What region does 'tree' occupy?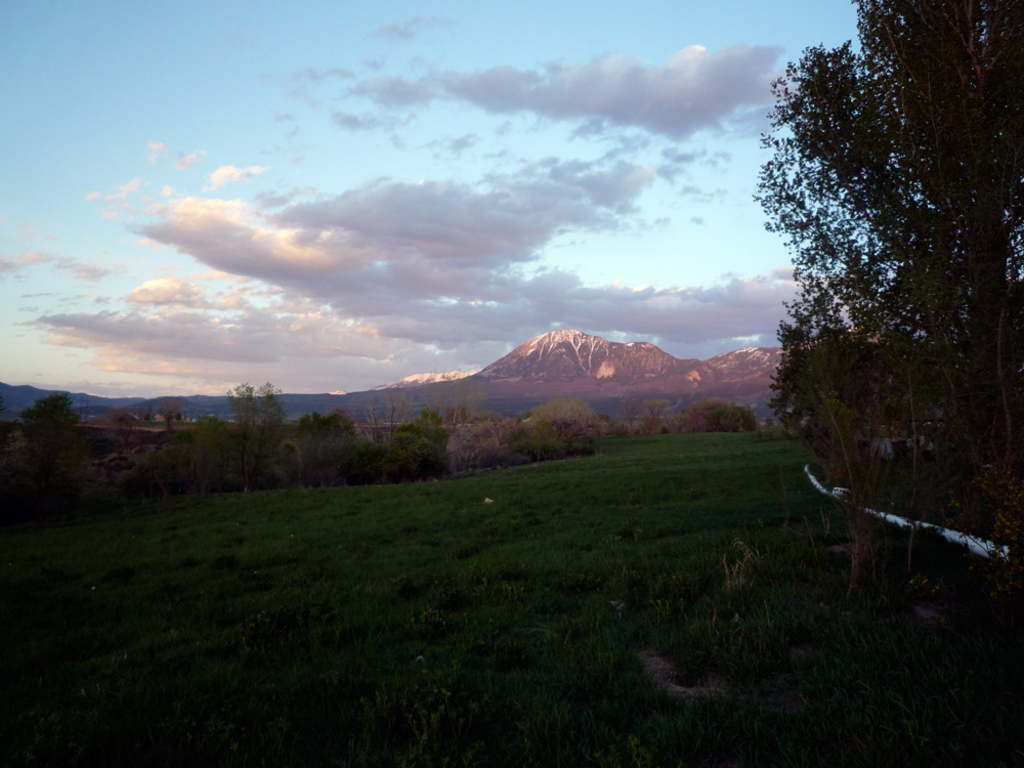
(770,0,1023,589).
